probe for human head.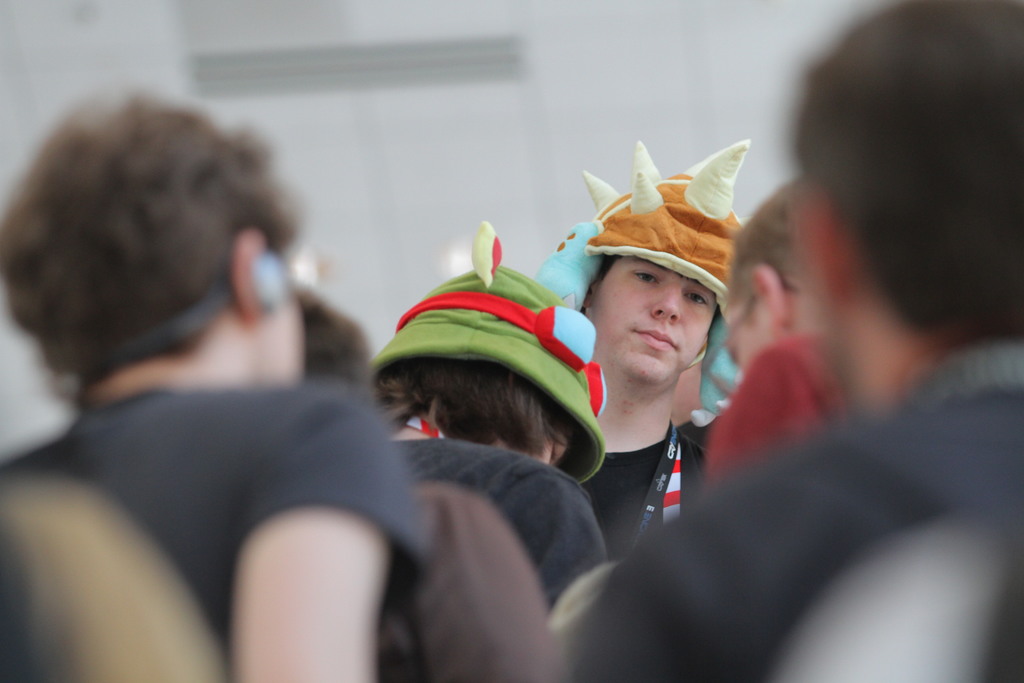
Probe result: [x1=763, y1=17, x2=1007, y2=397].
